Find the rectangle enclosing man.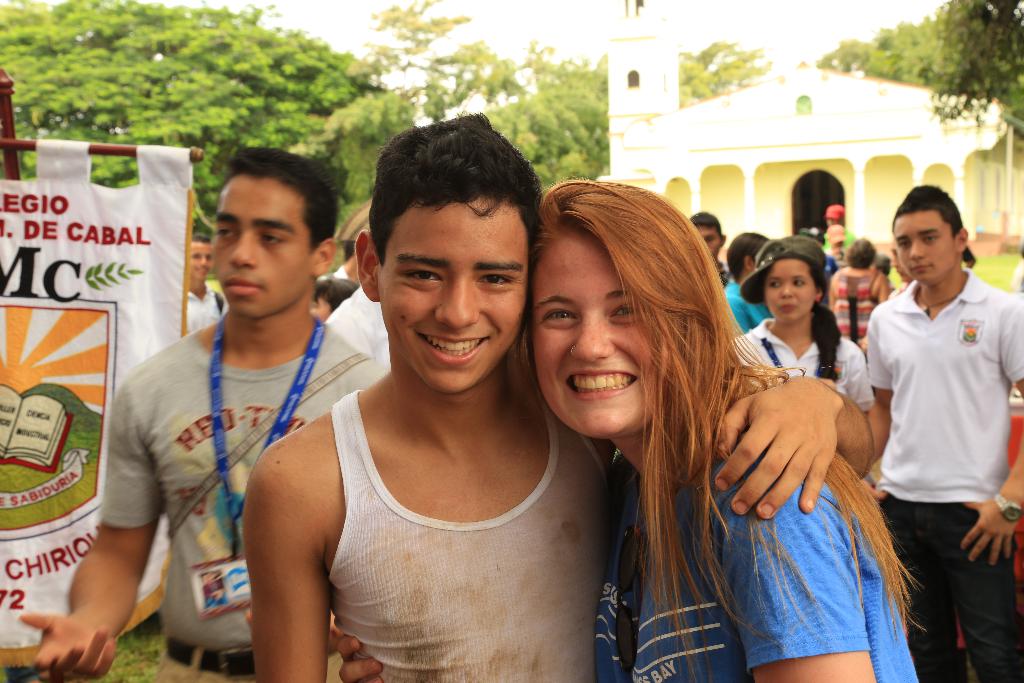
pyautogui.locateOnScreen(175, 233, 246, 350).
